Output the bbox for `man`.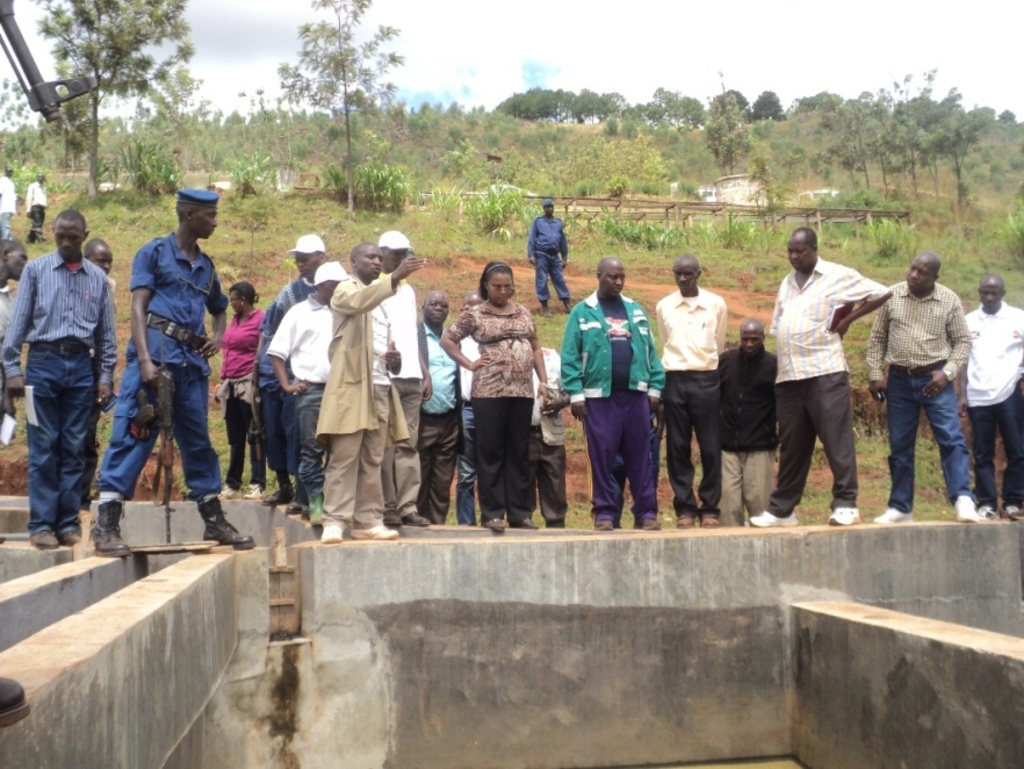
locate(352, 251, 434, 494).
